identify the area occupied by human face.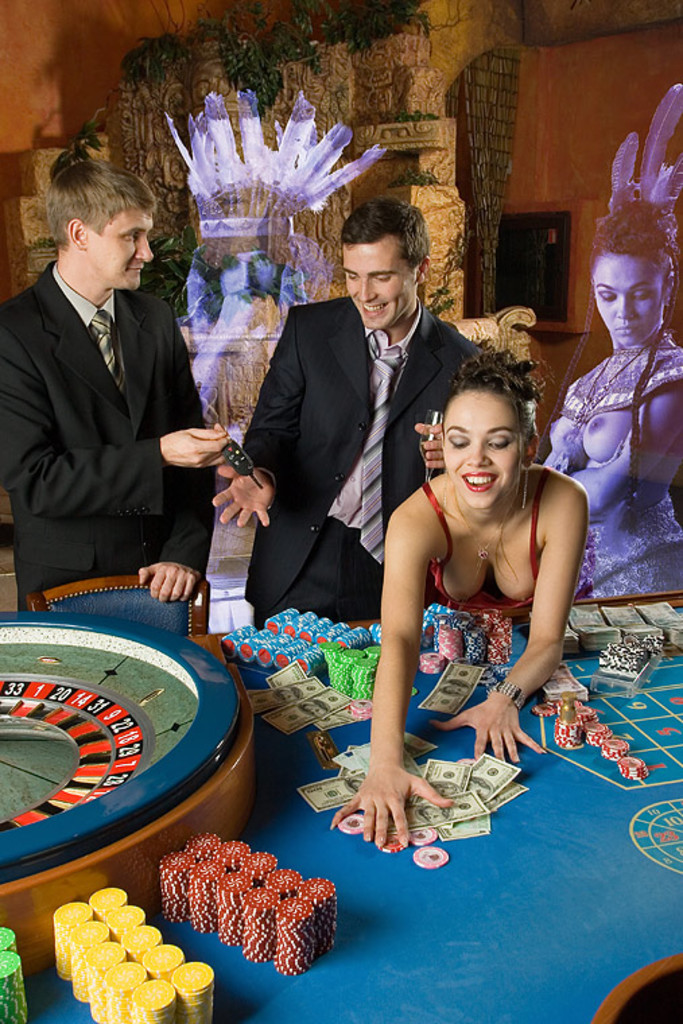
Area: [left=593, top=249, right=668, bottom=348].
